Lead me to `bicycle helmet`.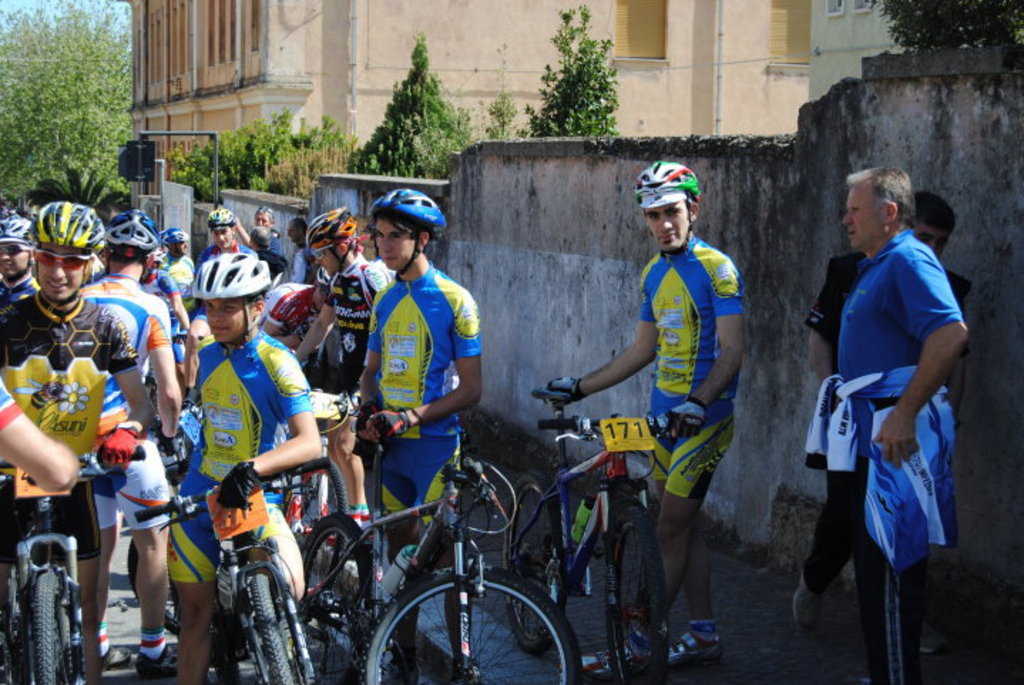
Lead to [left=30, top=195, right=105, bottom=246].
